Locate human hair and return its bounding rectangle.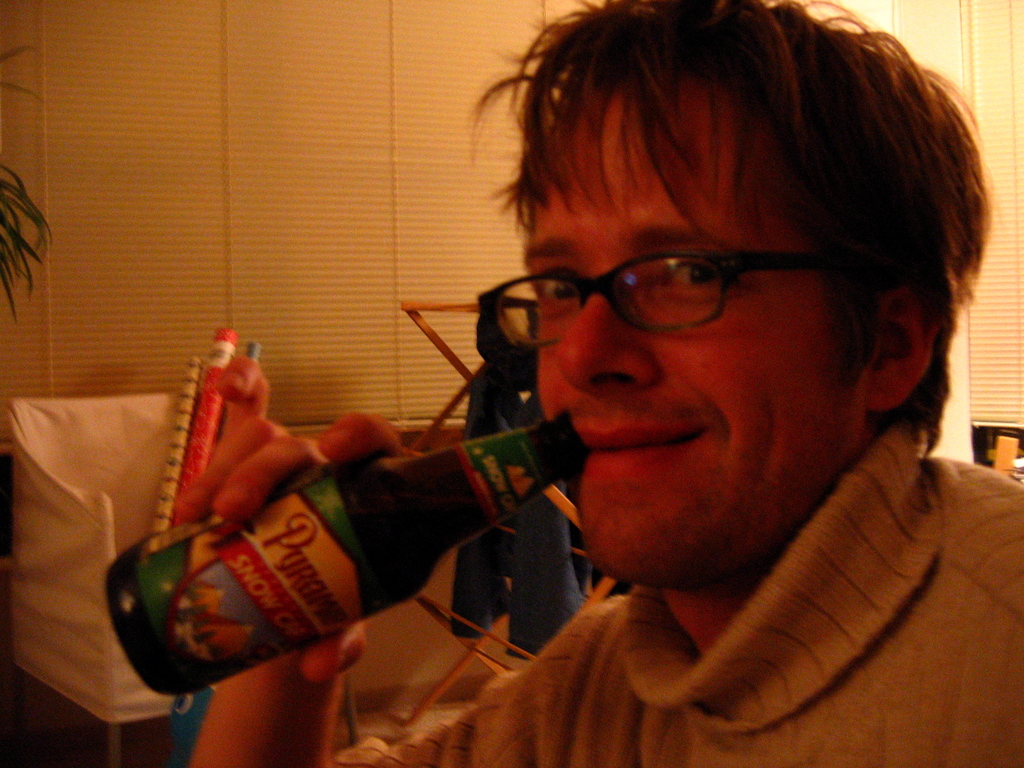
Rect(452, 0, 999, 462).
